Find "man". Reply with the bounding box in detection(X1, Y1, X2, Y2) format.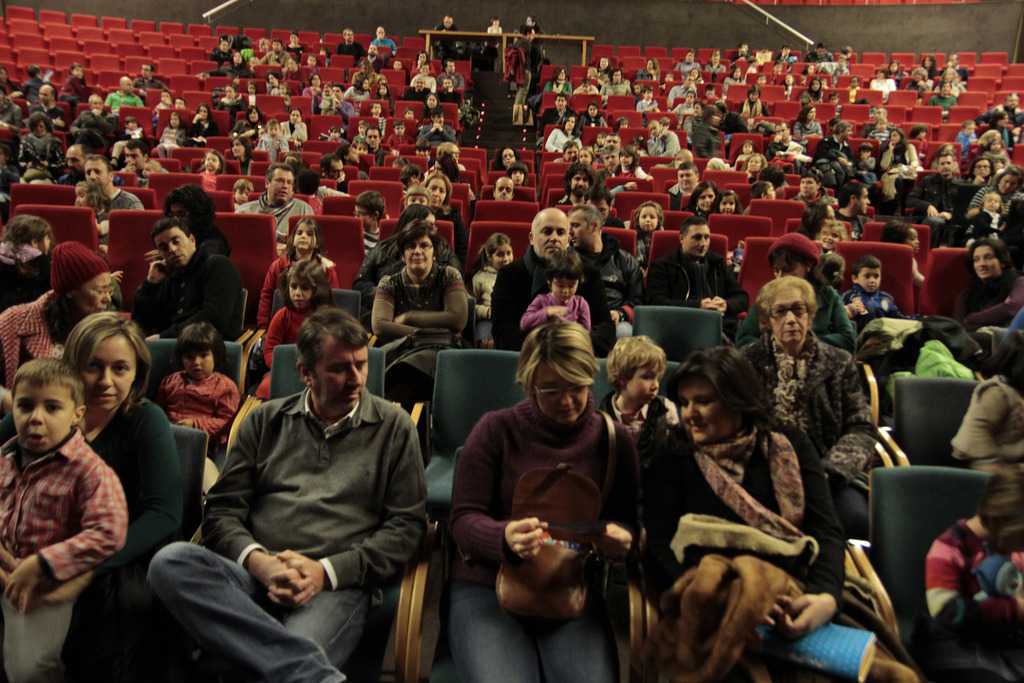
detection(402, 73, 435, 101).
